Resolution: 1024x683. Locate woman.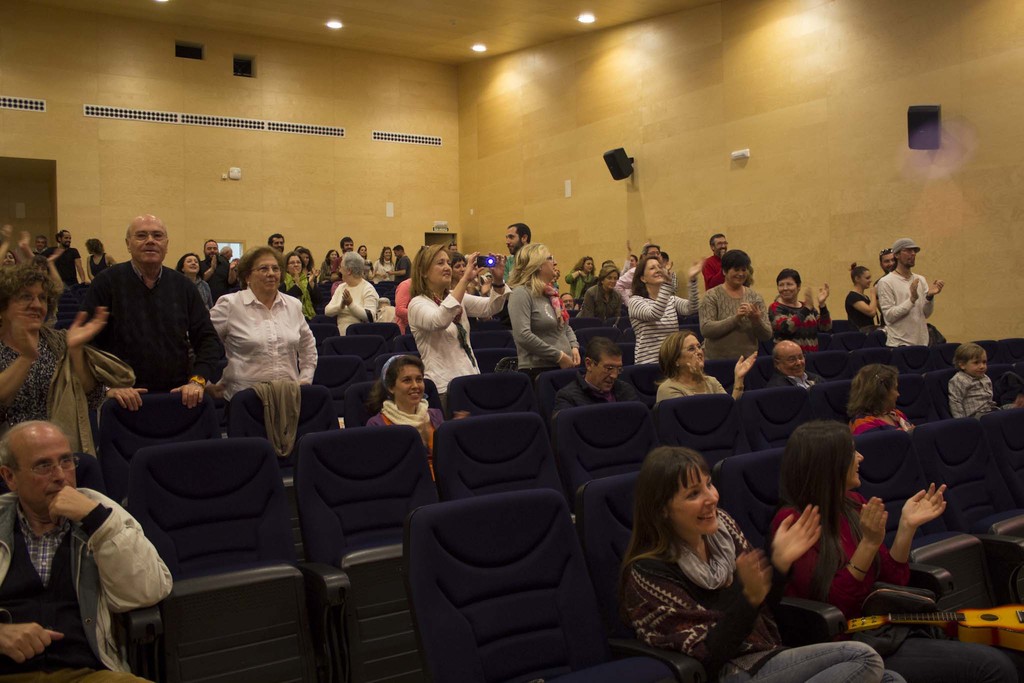
[576, 265, 626, 338].
